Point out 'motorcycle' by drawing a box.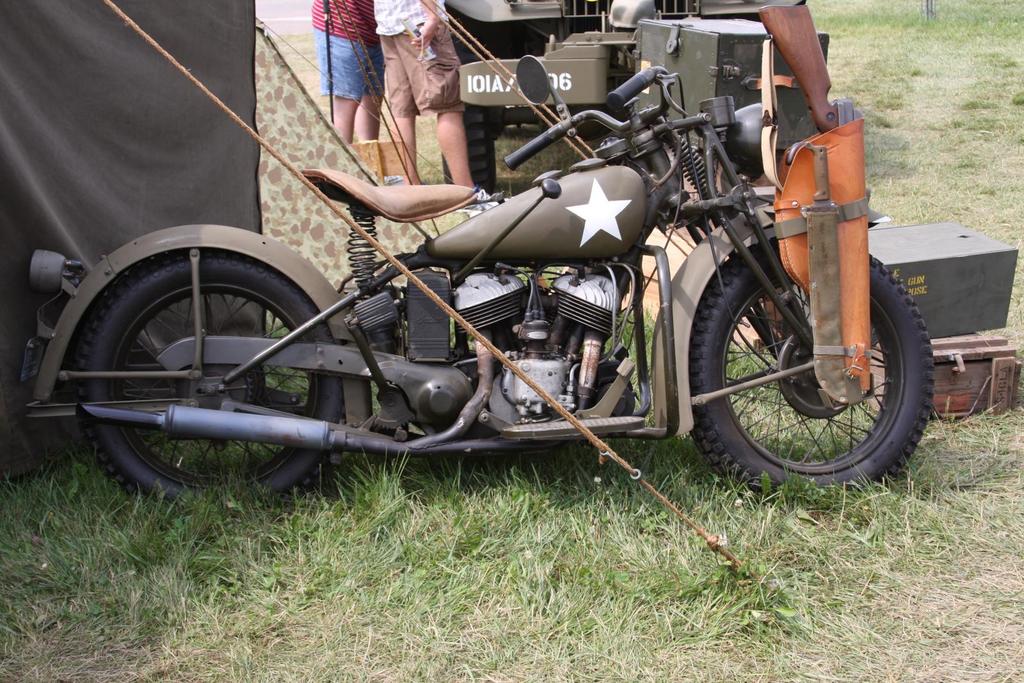
<region>16, 35, 932, 535</region>.
